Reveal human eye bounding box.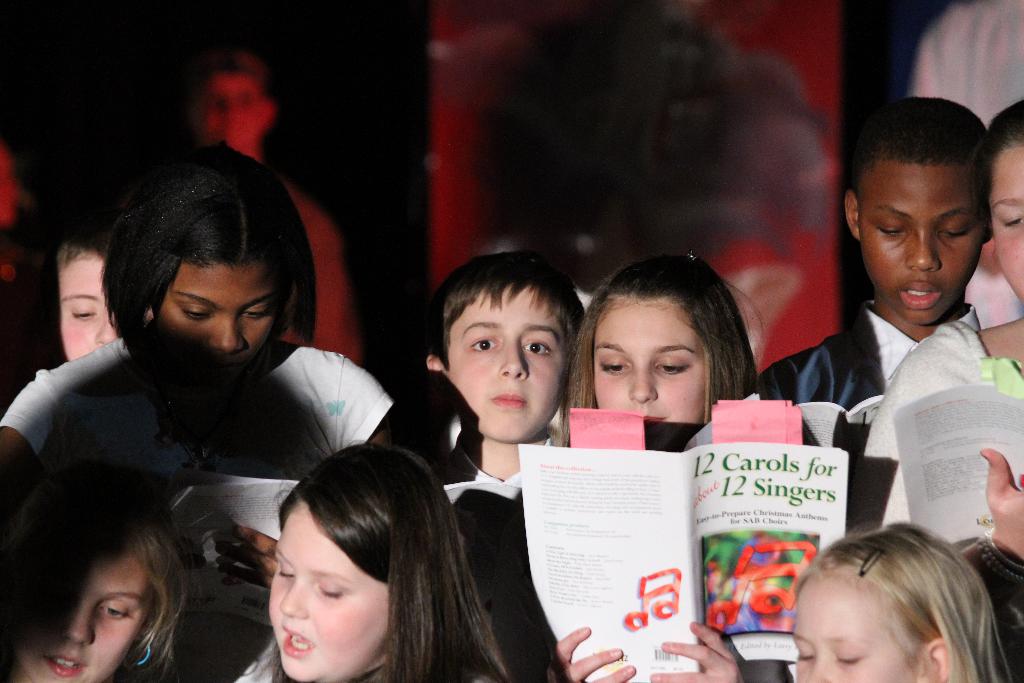
Revealed: BBox(874, 218, 902, 240).
